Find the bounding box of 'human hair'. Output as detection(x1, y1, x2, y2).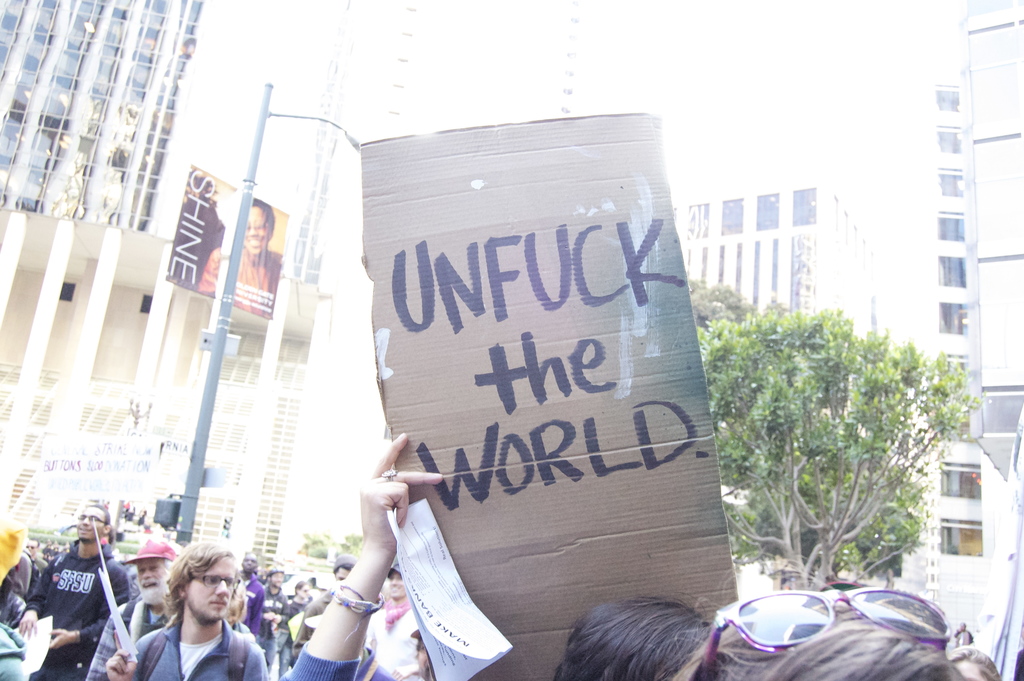
detection(714, 602, 957, 680).
